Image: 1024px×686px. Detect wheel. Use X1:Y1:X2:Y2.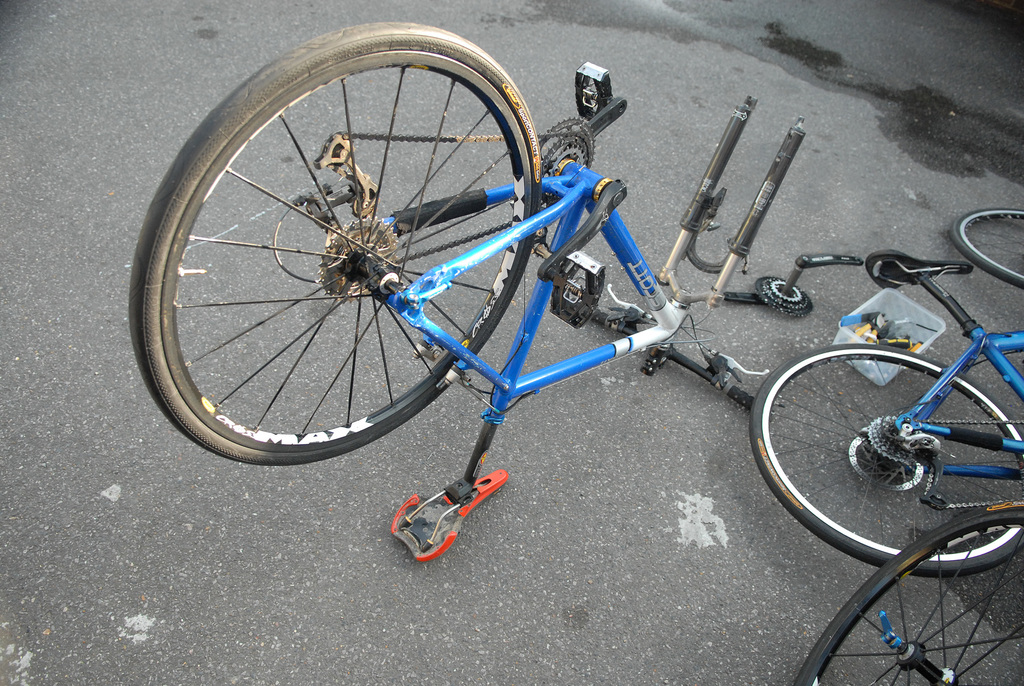
788:506:1023:685.
